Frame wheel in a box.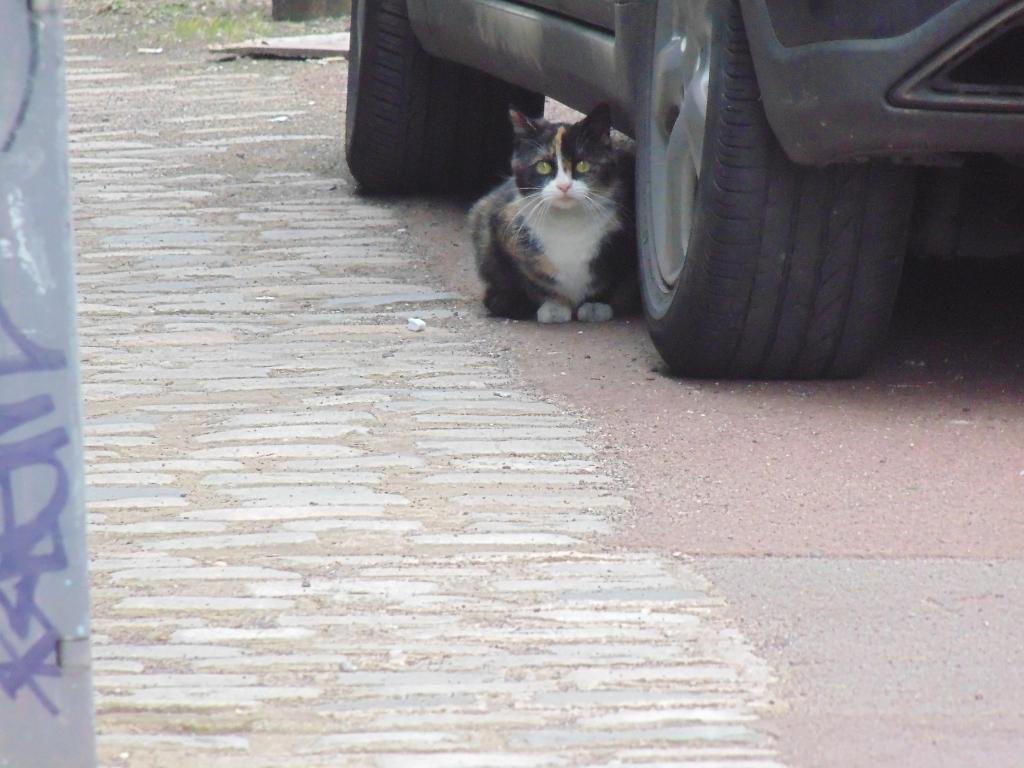
x1=341, y1=0, x2=542, y2=192.
